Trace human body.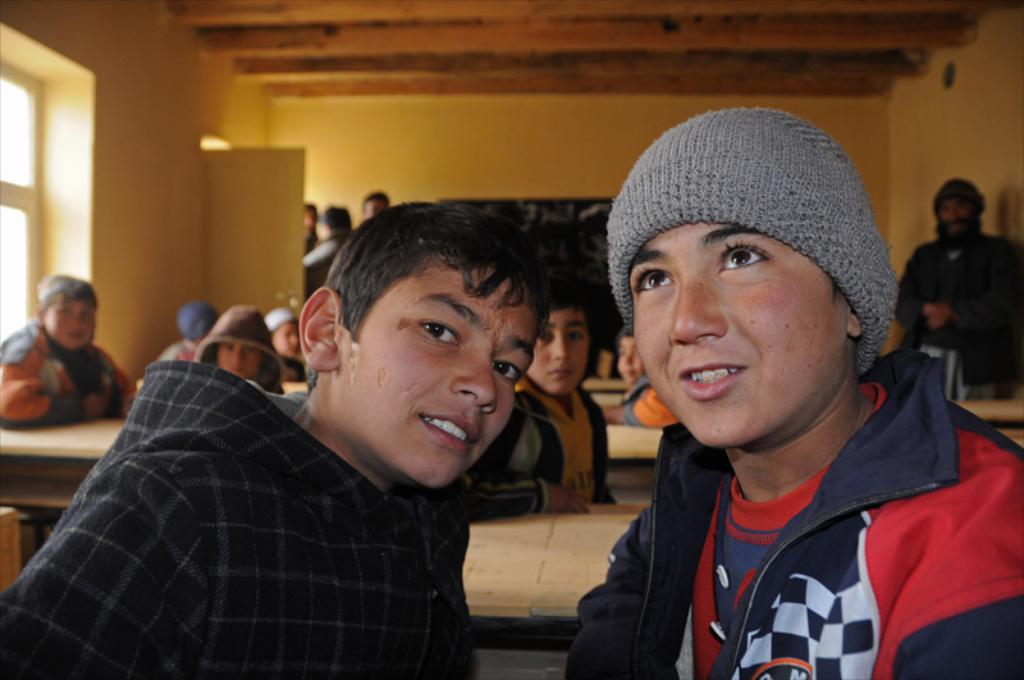
Traced to crop(488, 264, 614, 506).
